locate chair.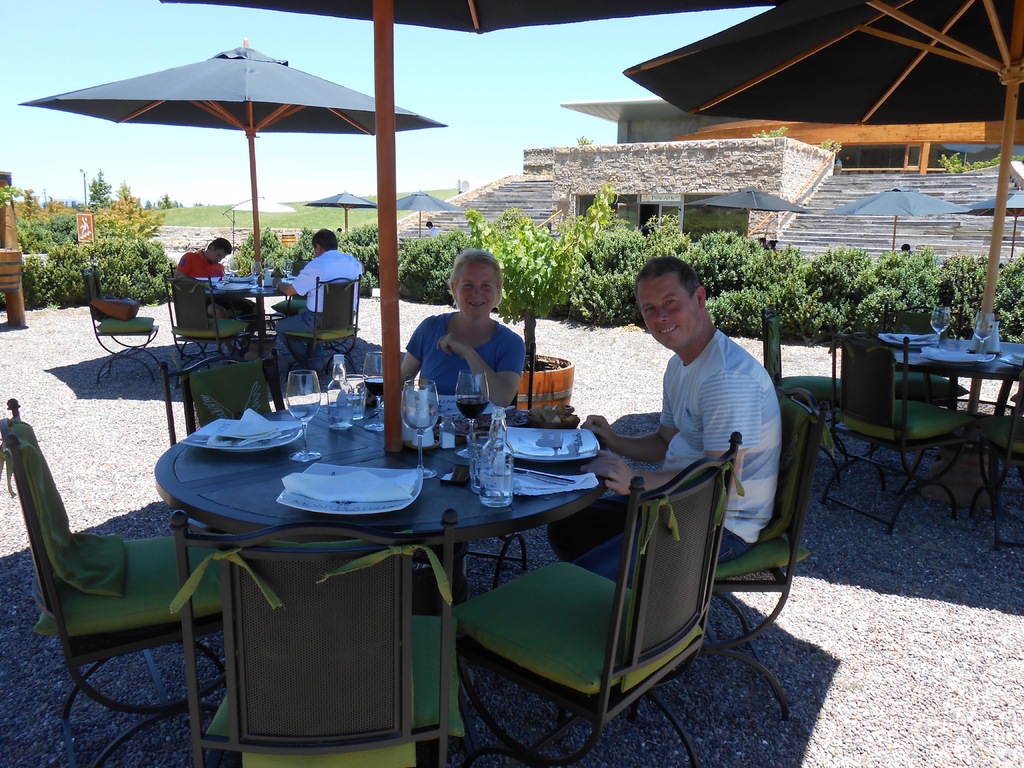
Bounding box: 169 506 454 767.
